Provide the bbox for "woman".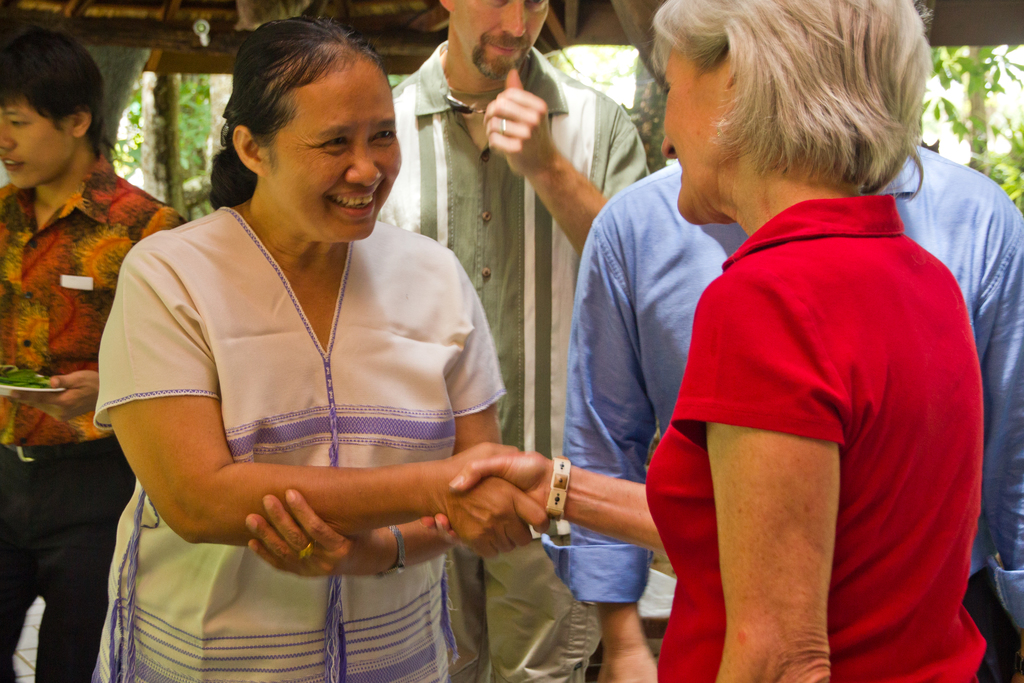
[83, 13, 550, 682].
